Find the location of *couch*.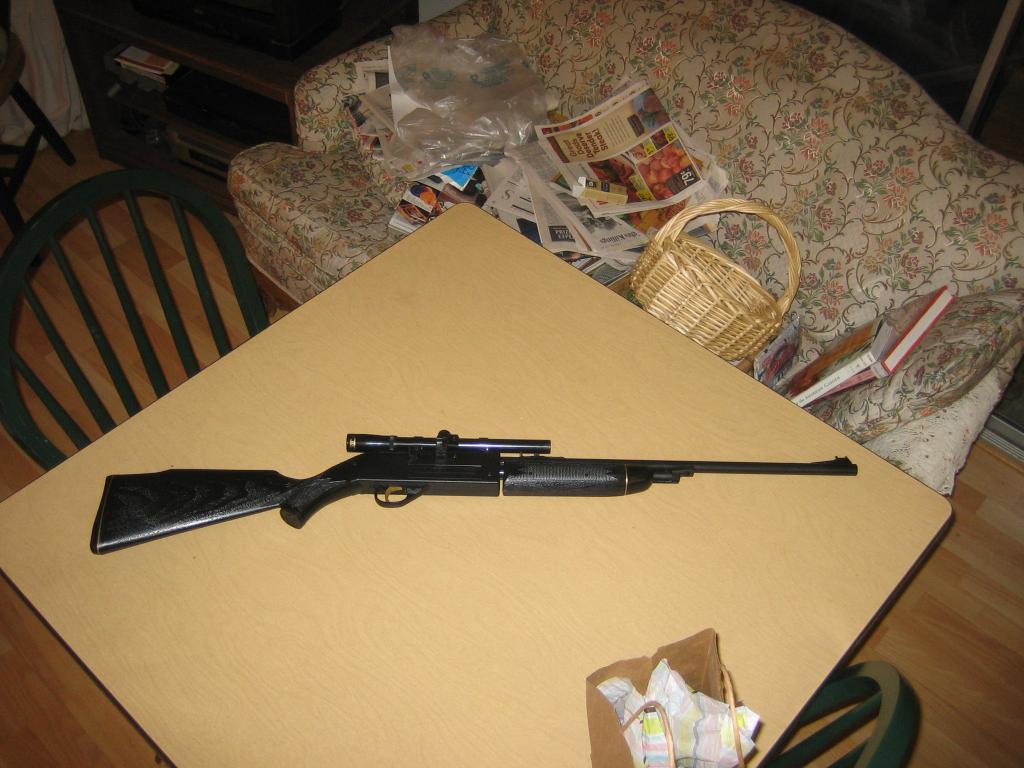
Location: {"x1": 227, "y1": 0, "x2": 1023, "y2": 496}.
